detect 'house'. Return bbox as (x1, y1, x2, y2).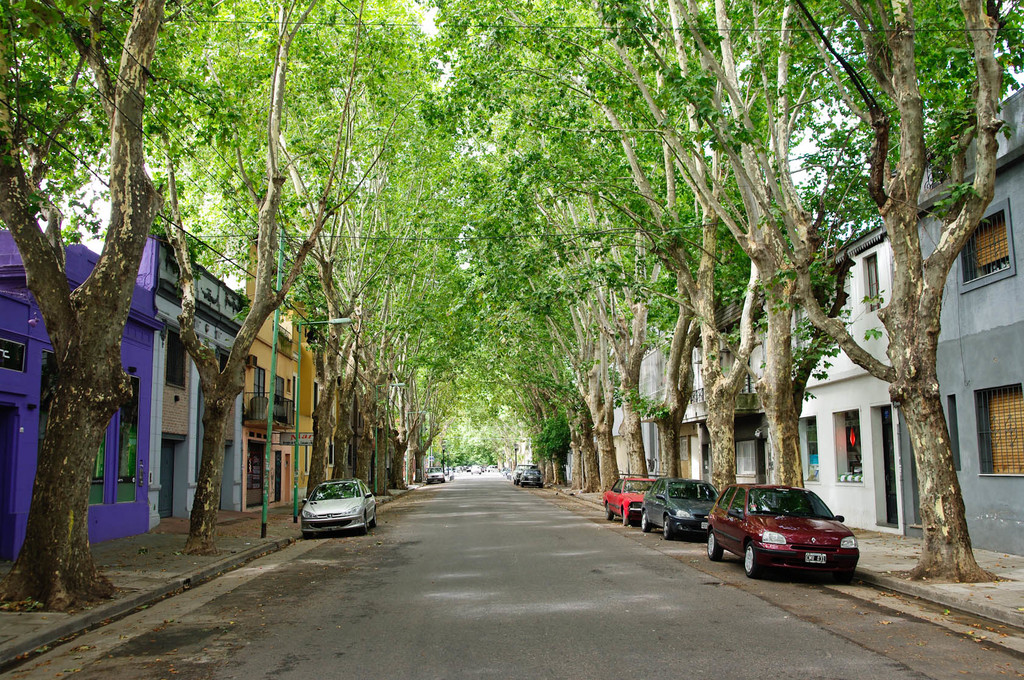
(141, 243, 236, 535).
